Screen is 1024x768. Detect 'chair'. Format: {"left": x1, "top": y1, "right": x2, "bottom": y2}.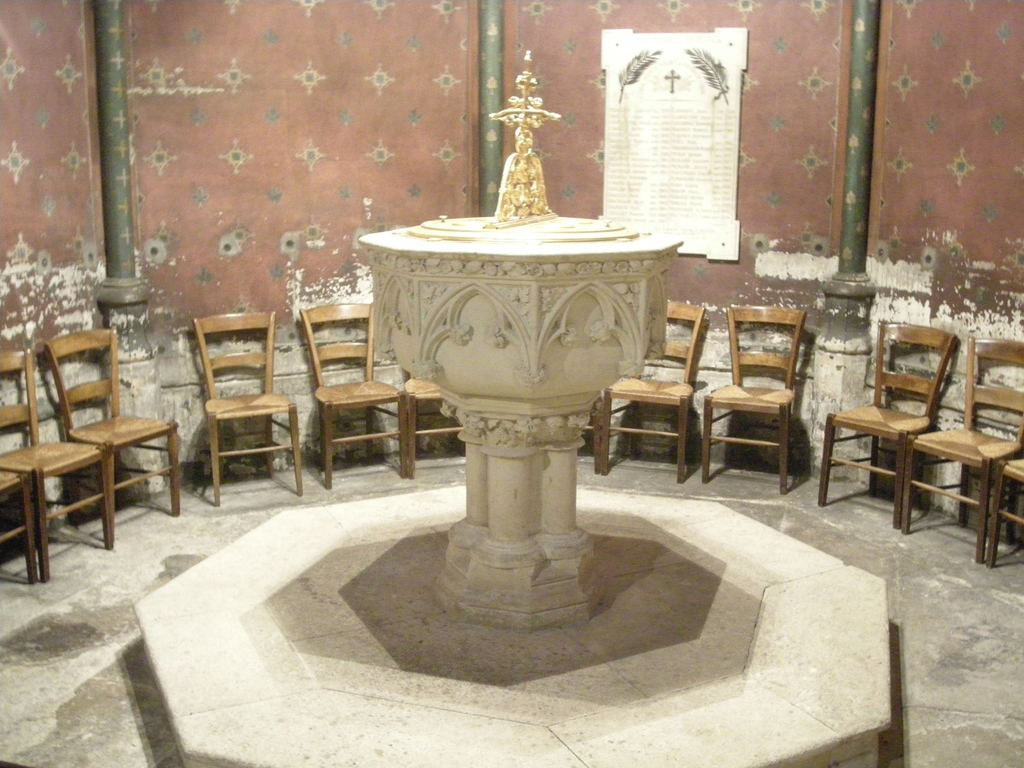
{"left": 1, "top": 349, "right": 117, "bottom": 578}.
